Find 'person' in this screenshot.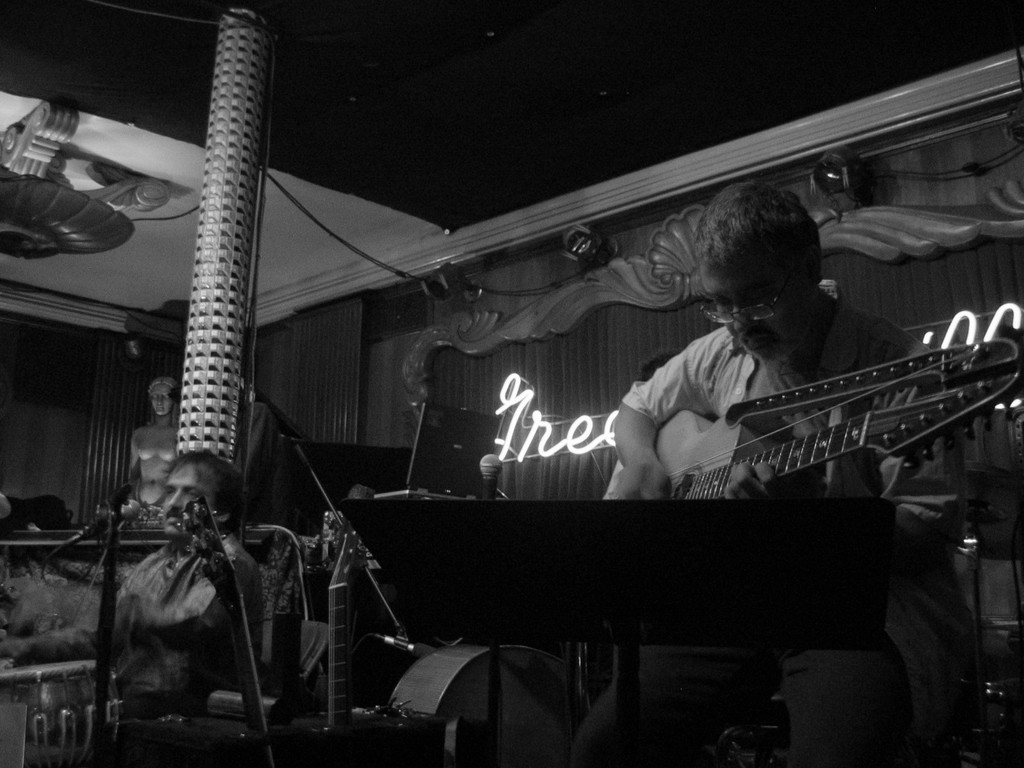
The bounding box for 'person' is 609/182/977/767.
